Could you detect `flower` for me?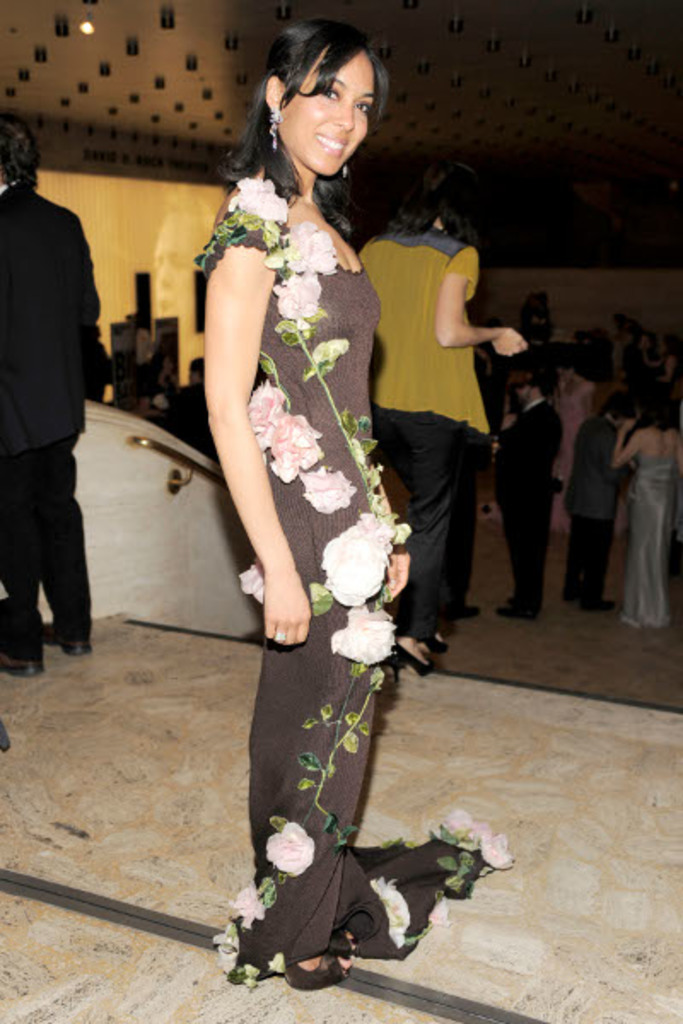
Detection result: [273, 227, 342, 268].
